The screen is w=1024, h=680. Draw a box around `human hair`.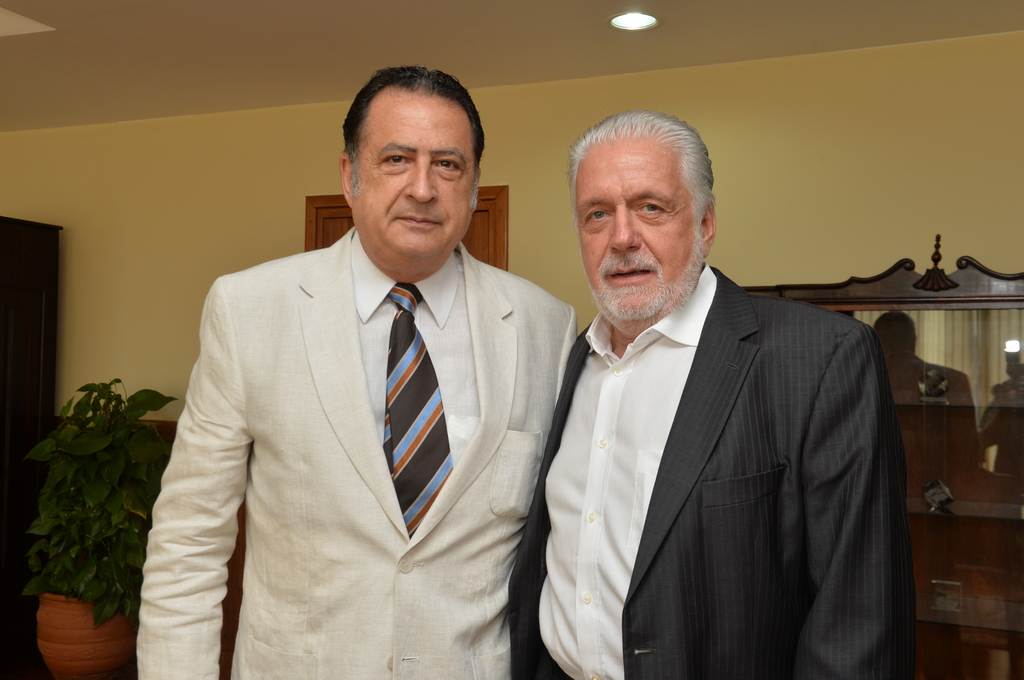
{"left": 342, "top": 65, "right": 484, "bottom": 207}.
